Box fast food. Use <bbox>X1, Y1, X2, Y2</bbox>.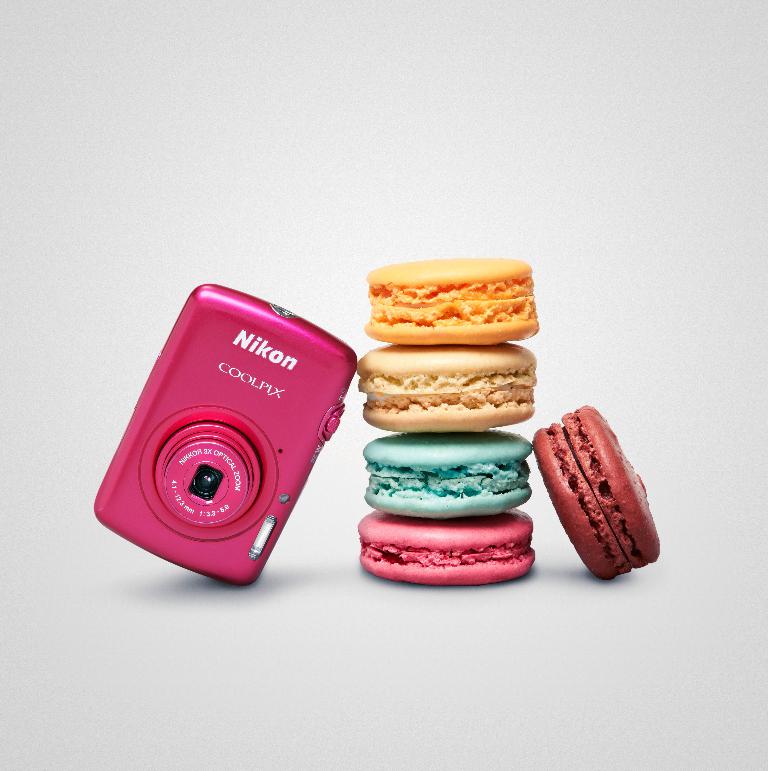
<bbox>532, 405, 666, 581</bbox>.
